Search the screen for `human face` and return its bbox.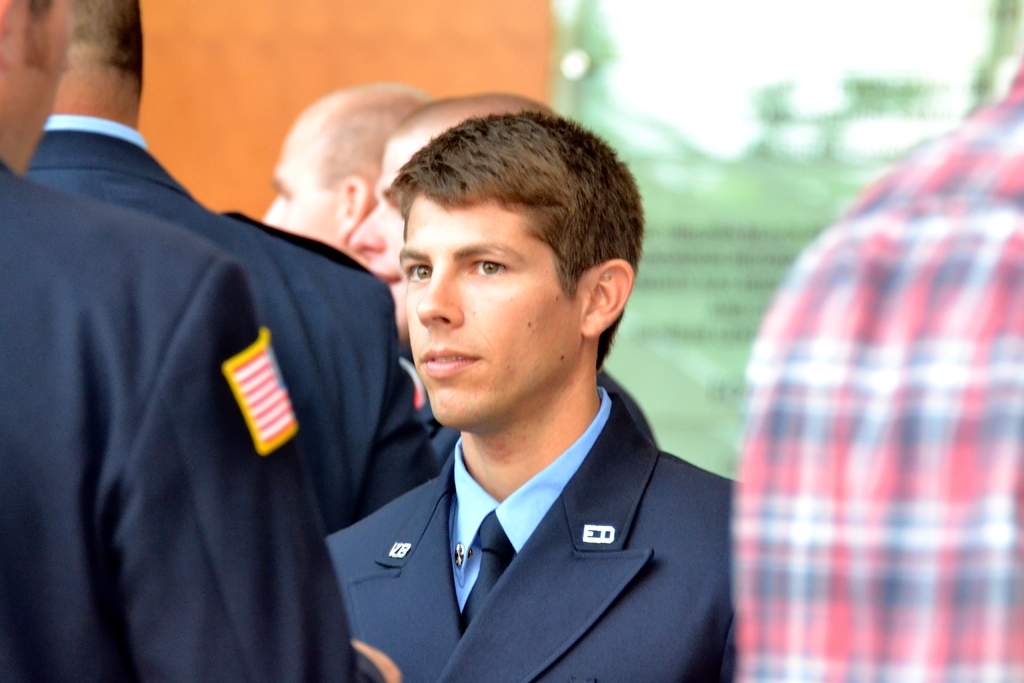
Found: select_region(264, 144, 335, 250).
